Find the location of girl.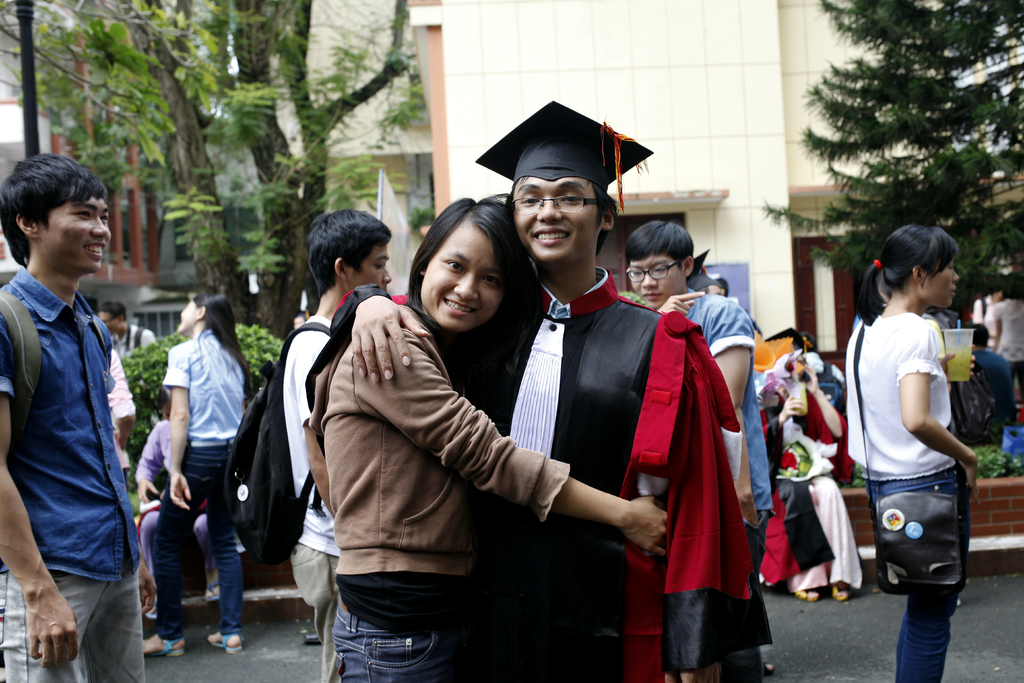
Location: locate(142, 285, 255, 659).
